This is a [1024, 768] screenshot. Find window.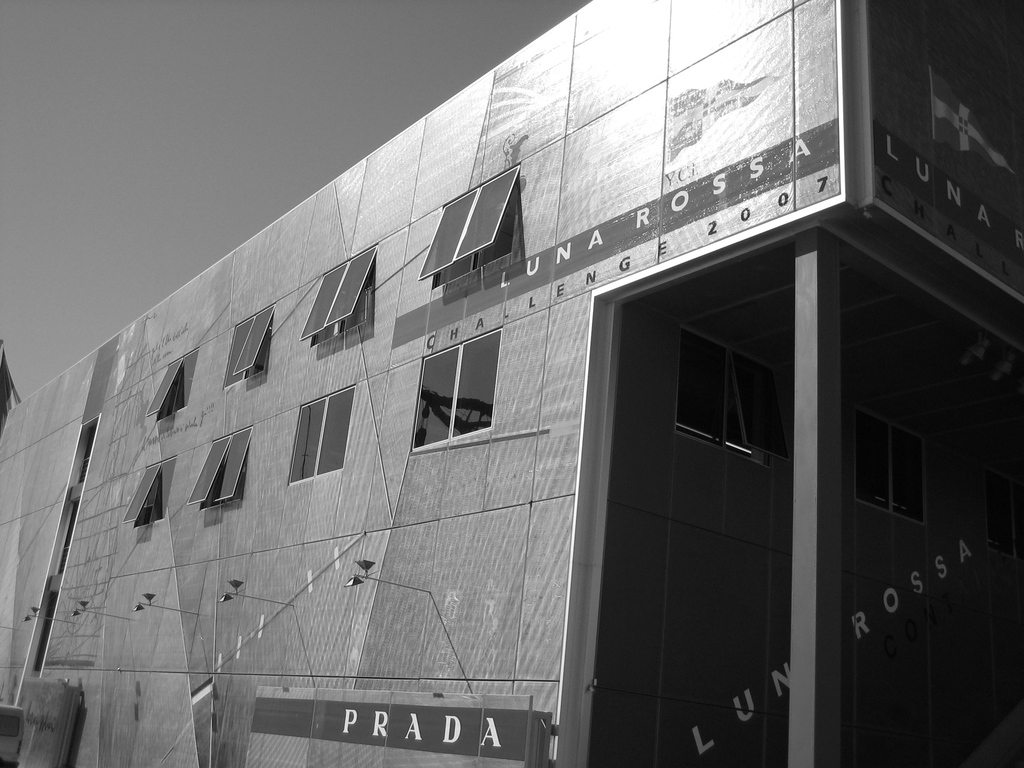
Bounding box: rect(222, 301, 275, 388).
